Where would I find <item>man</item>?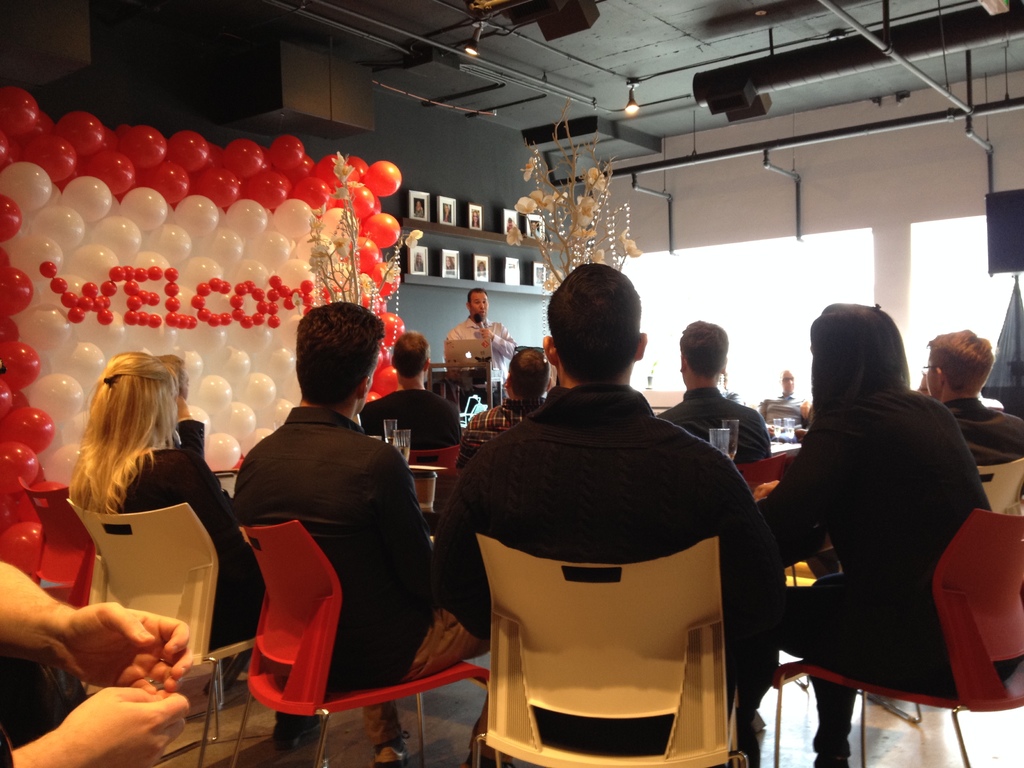
At [0, 558, 198, 767].
